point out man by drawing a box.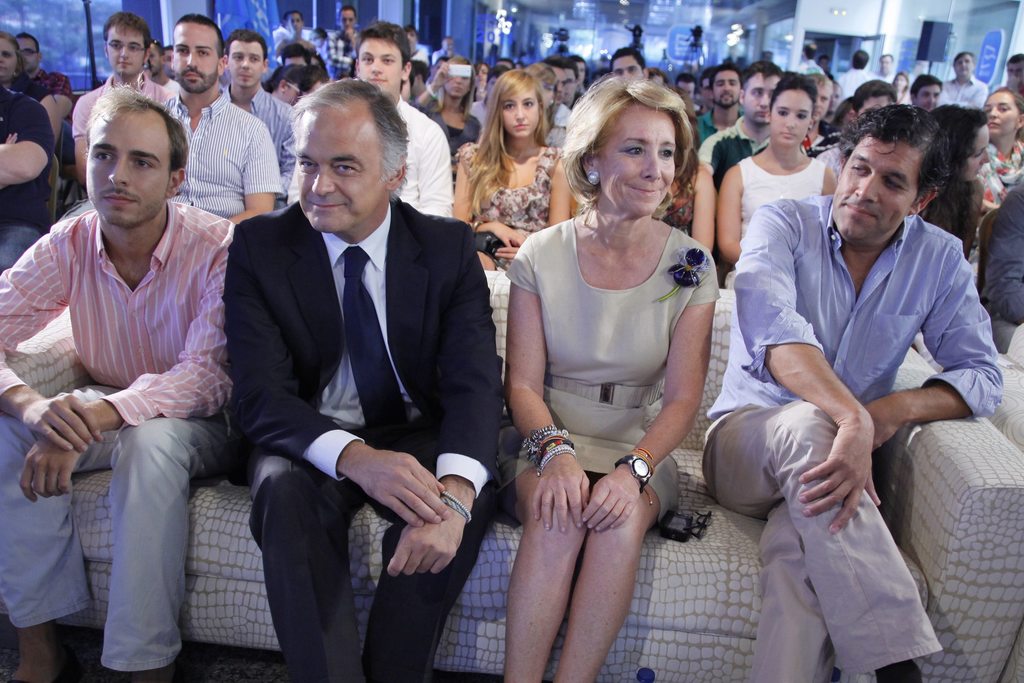
{"x1": 796, "y1": 42, "x2": 827, "y2": 76}.
